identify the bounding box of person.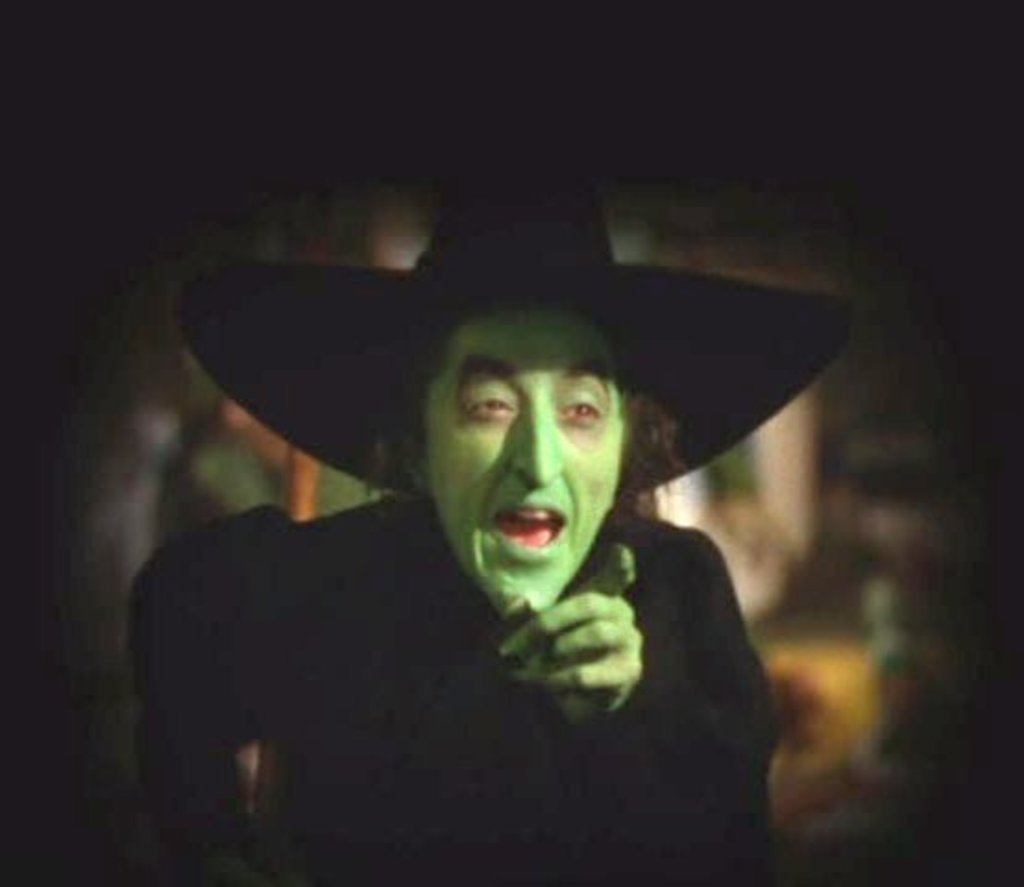
124, 137, 854, 870.
